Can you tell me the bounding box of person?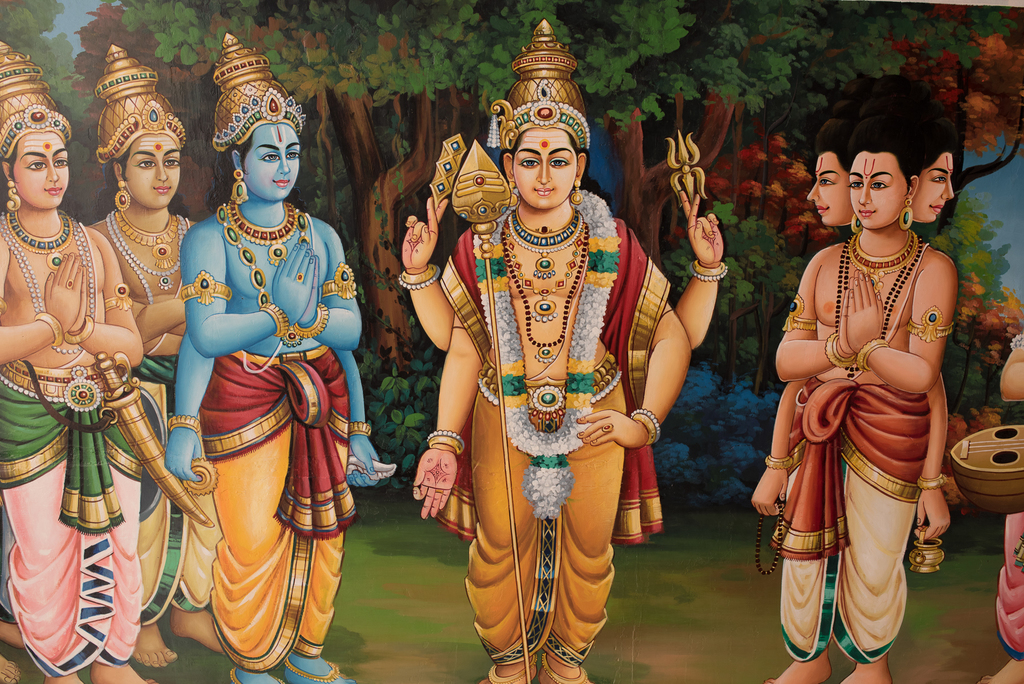
<box>91,47,197,668</box>.
